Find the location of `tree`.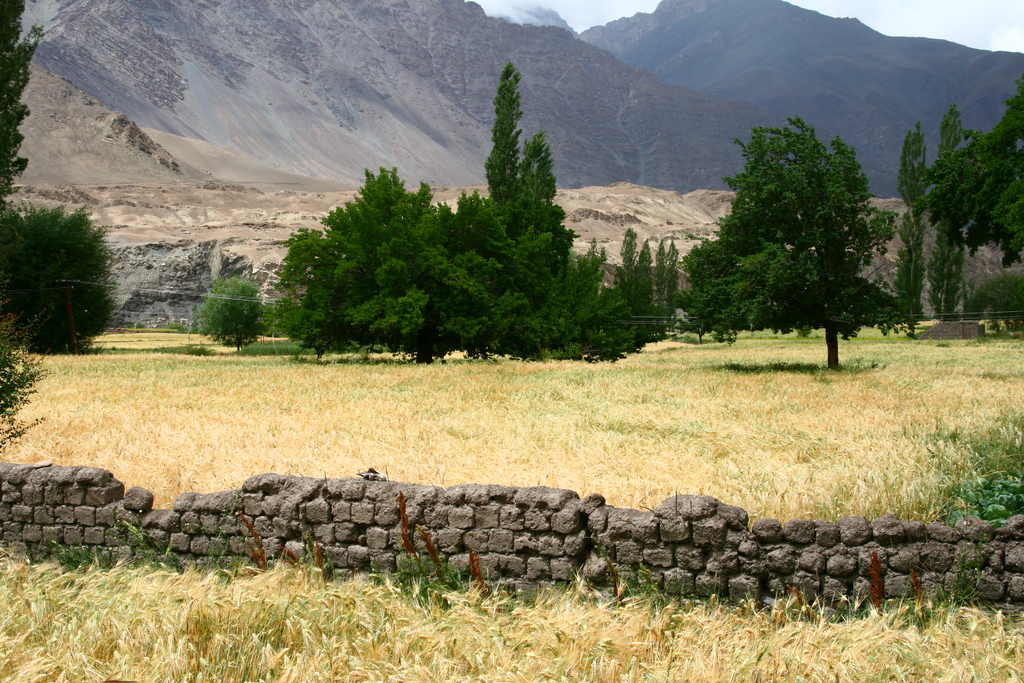
Location: <bbox>362, 208, 477, 359</bbox>.
